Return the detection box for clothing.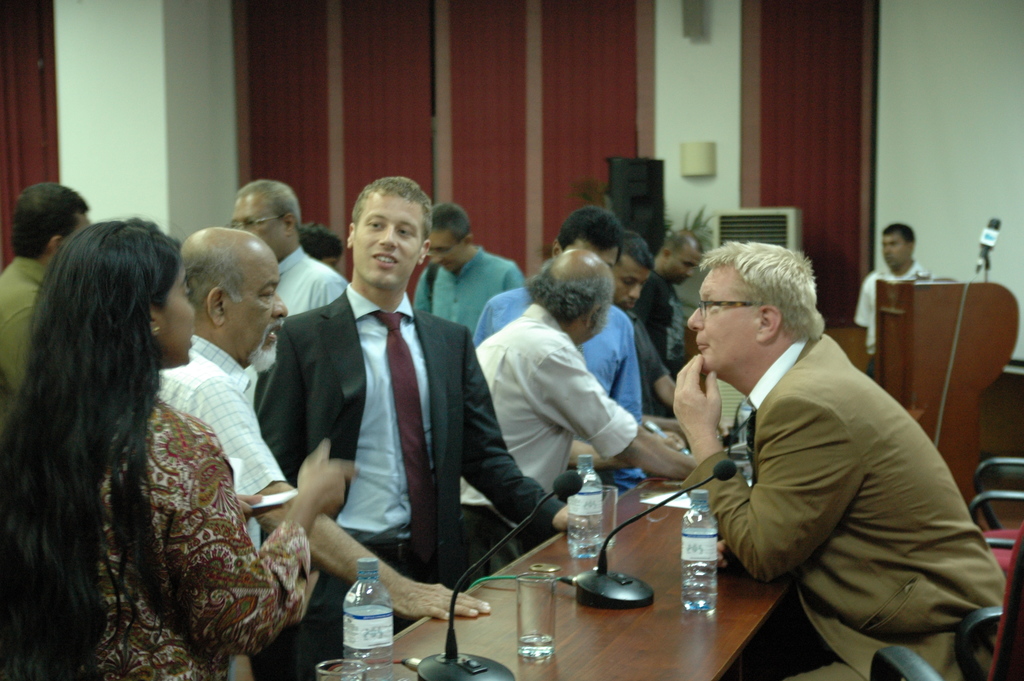
{"left": 0, "top": 252, "right": 45, "bottom": 431}.
